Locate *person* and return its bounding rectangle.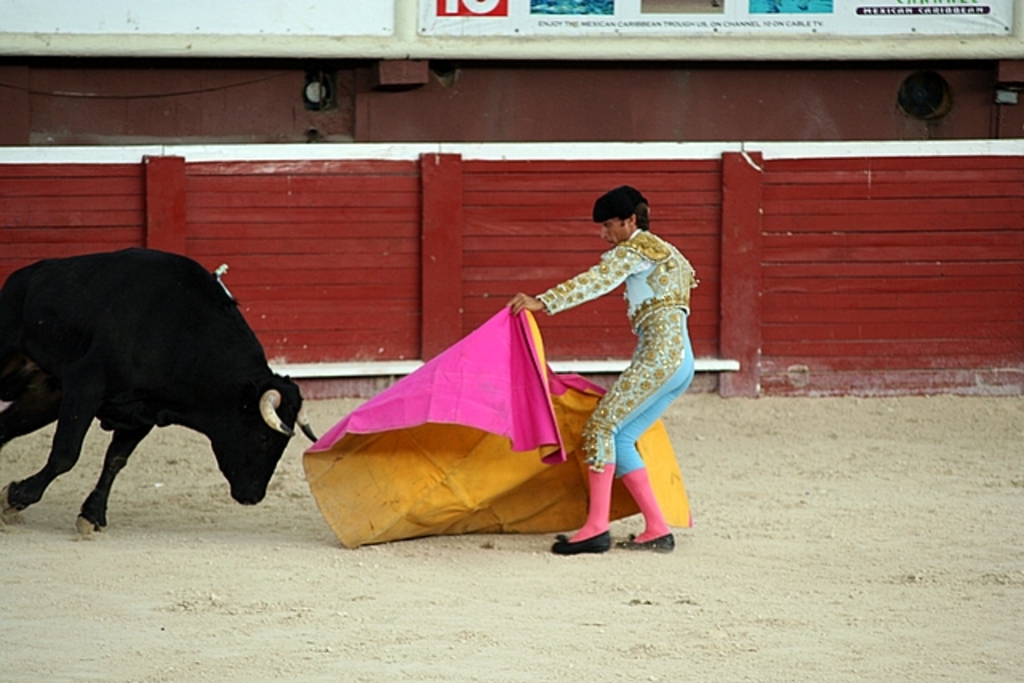
bbox=[512, 186, 701, 558].
